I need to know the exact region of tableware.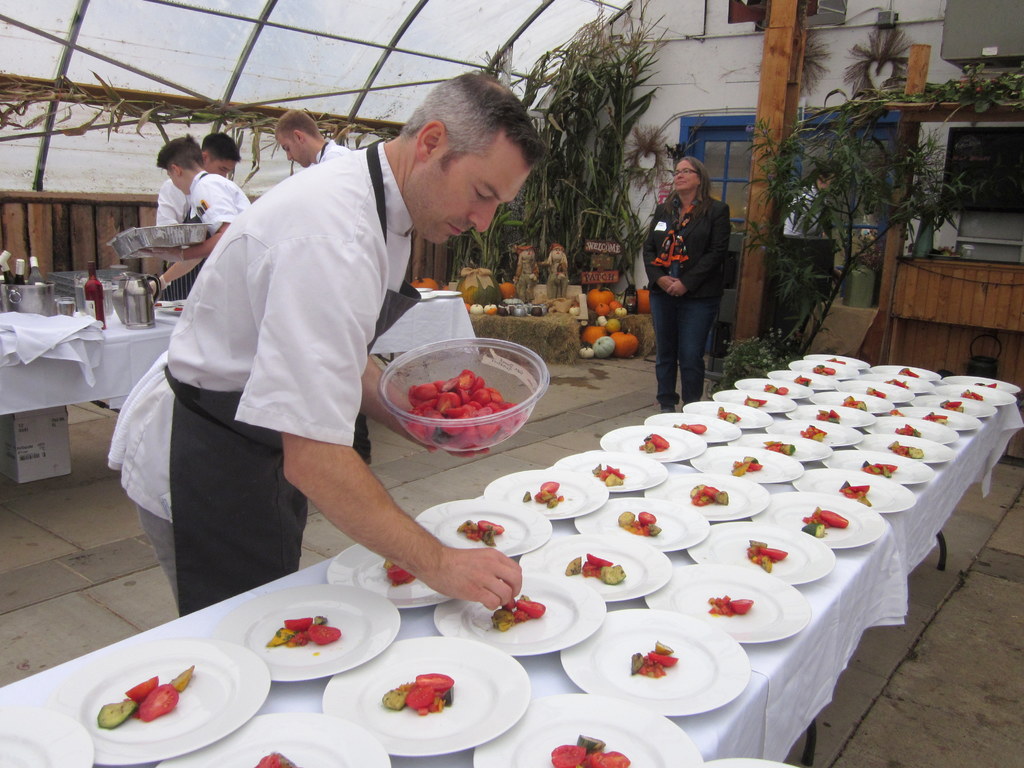
Region: (321, 636, 535, 757).
